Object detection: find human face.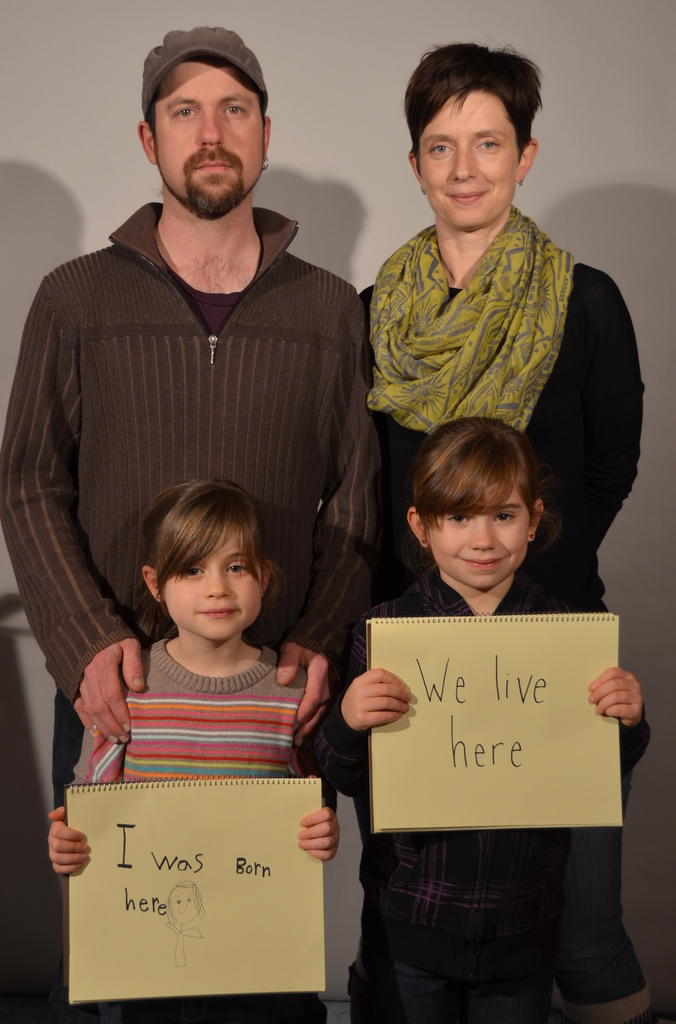
[428, 483, 531, 596].
